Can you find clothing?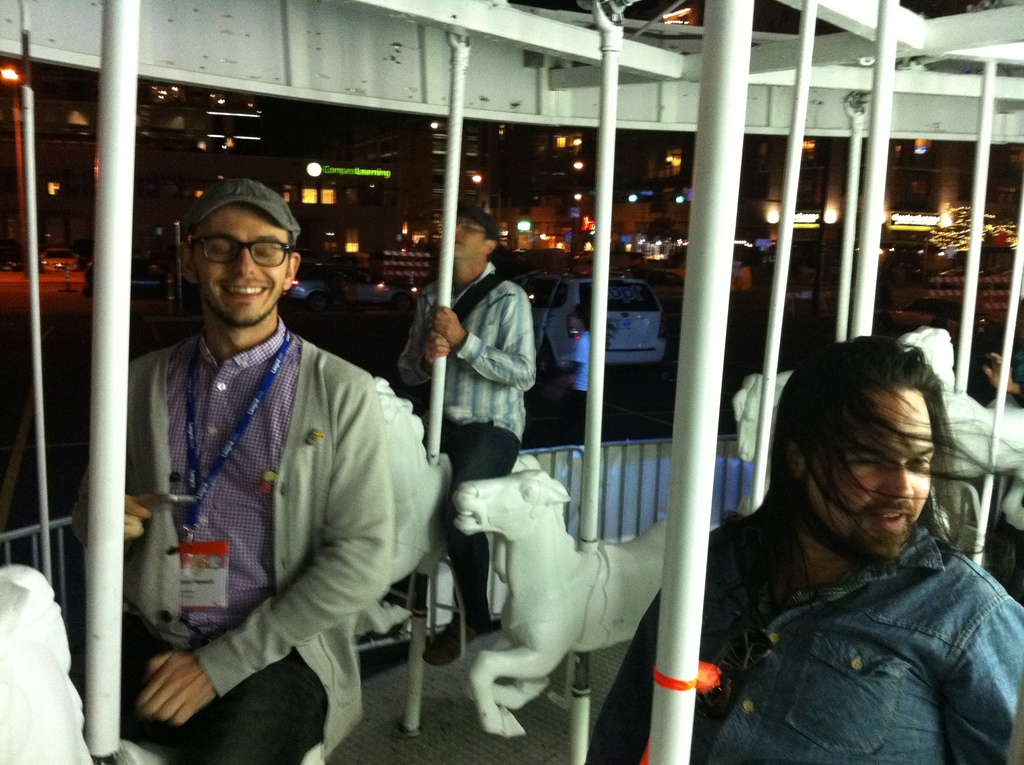
Yes, bounding box: 589/482/1020/764.
